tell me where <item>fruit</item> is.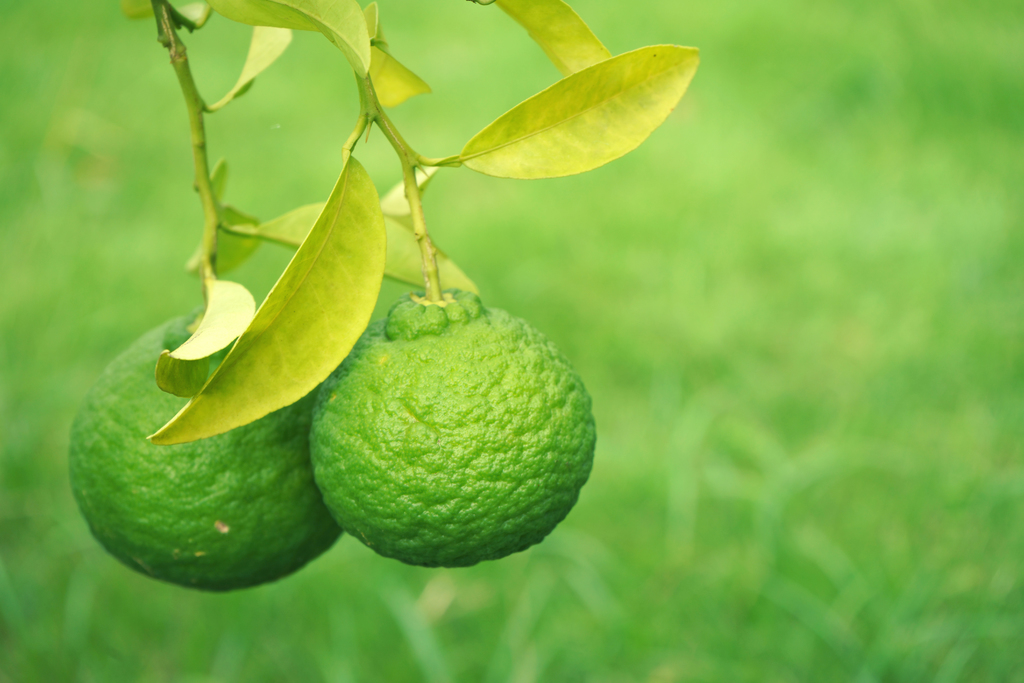
<item>fruit</item> is at BBox(63, 299, 387, 595).
